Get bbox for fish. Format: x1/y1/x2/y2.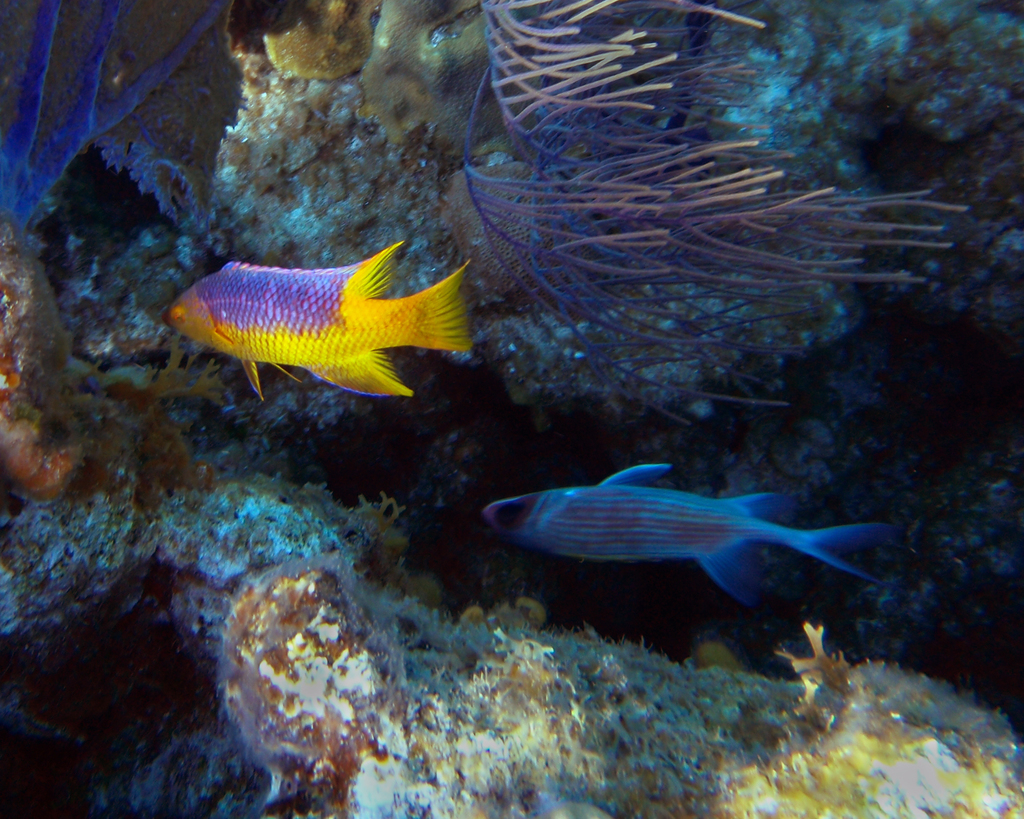
475/454/888/612.
